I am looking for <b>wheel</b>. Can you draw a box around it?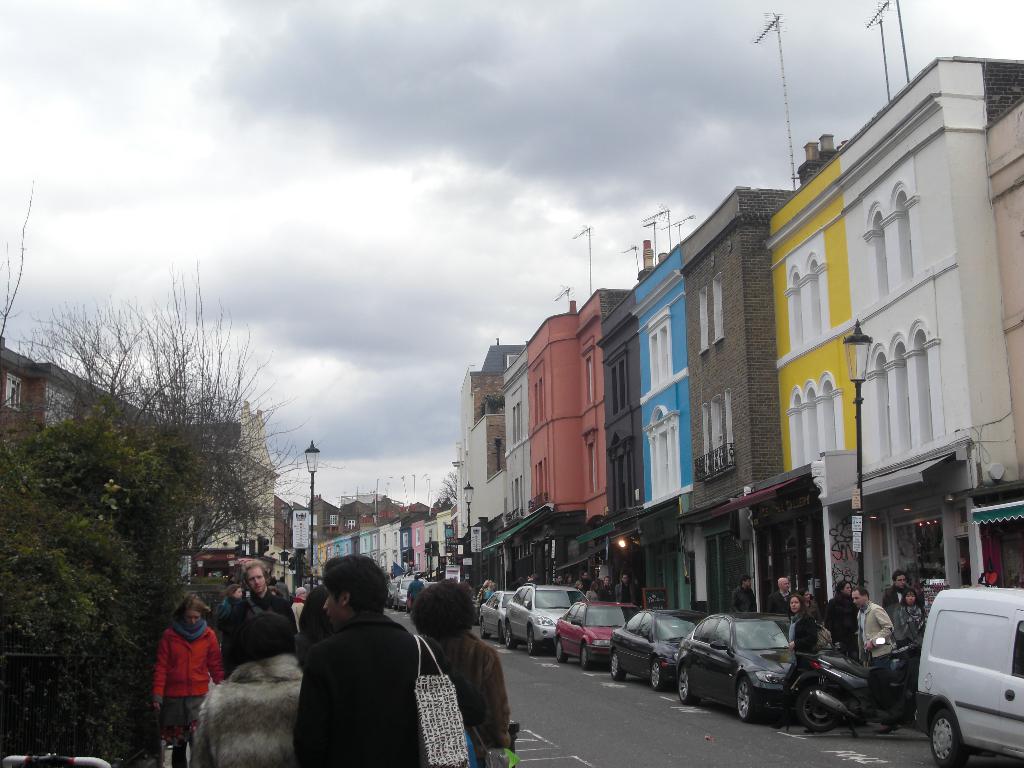
Sure, the bounding box is select_region(800, 680, 825, 733).
